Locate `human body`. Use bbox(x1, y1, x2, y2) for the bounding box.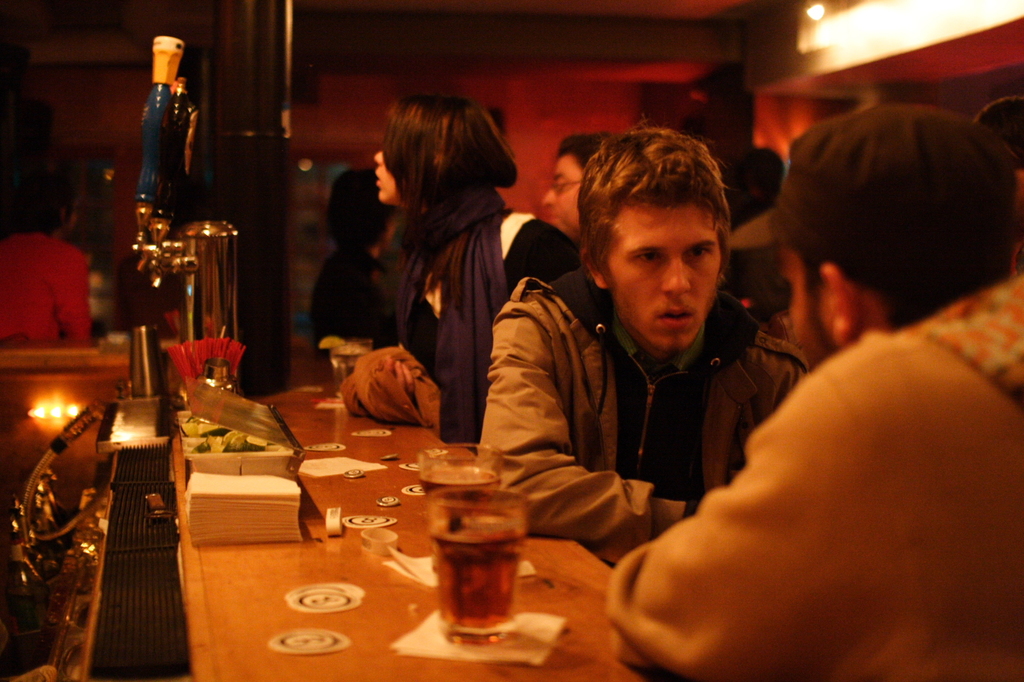
bbox(307, 241, 399, 364).
